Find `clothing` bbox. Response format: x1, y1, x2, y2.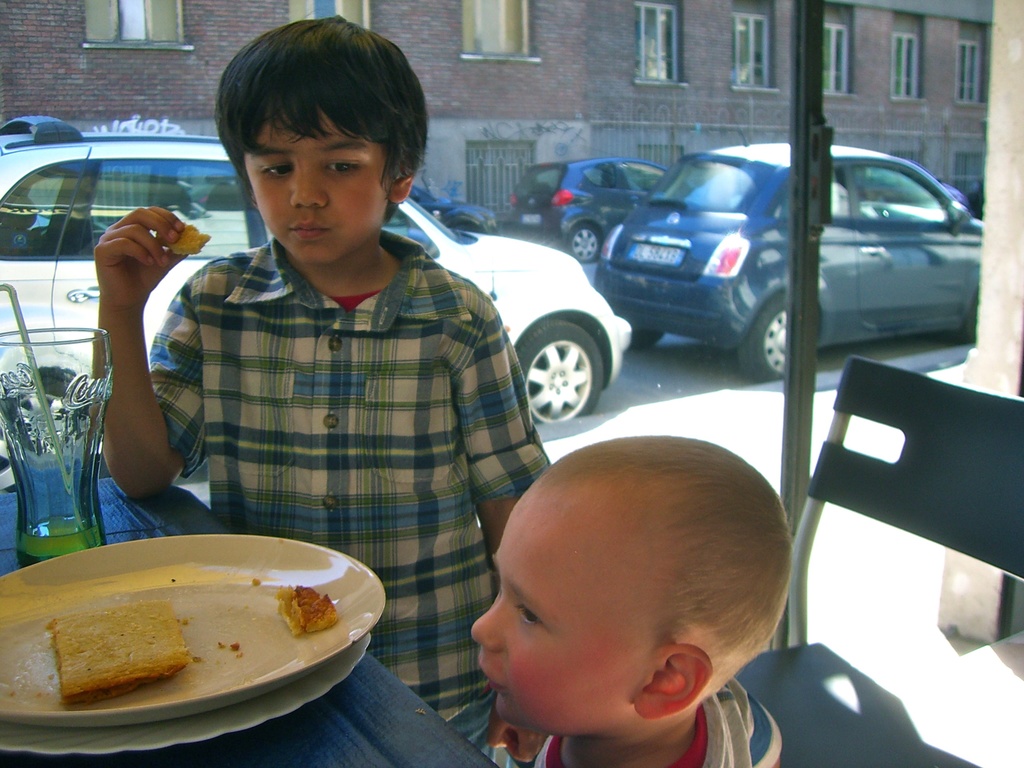
516, 649, 808, 767.
